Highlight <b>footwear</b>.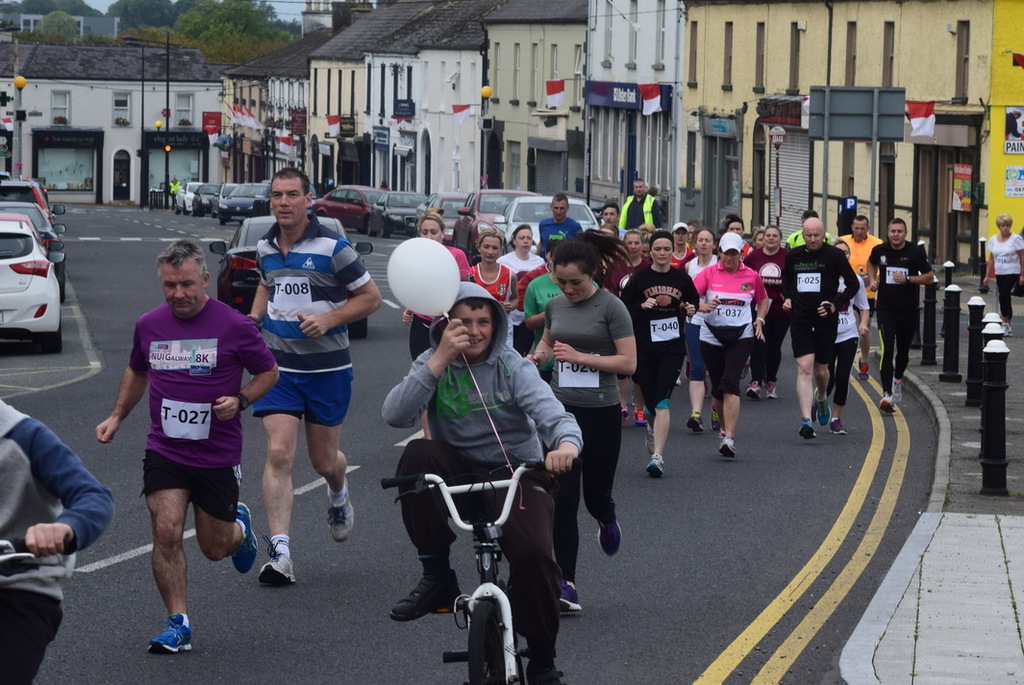
Highlighted region: detection(718, 436, 737, 460).
